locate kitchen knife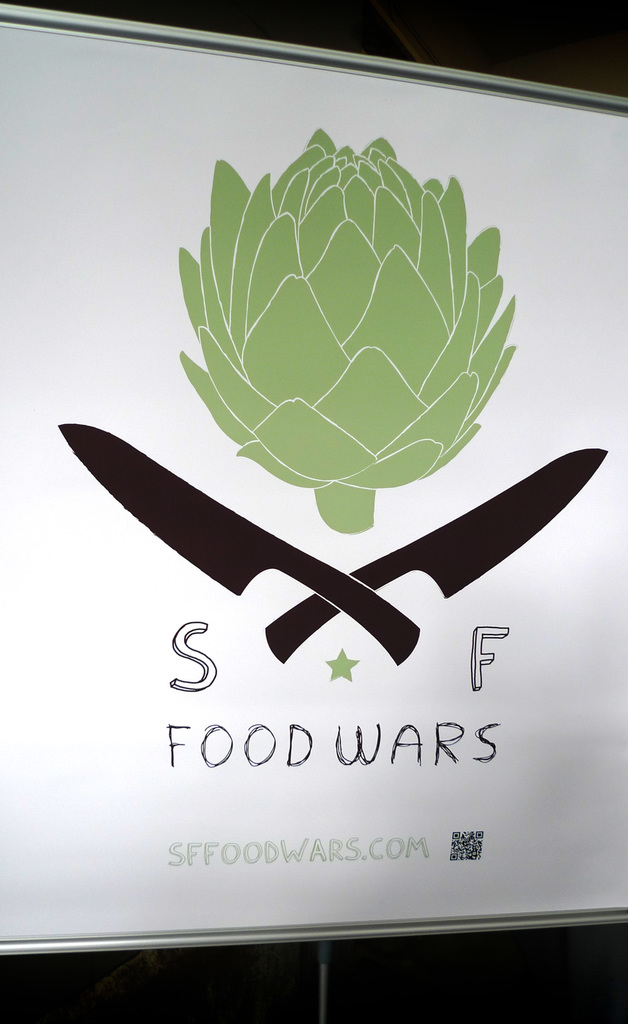
detection(54, 424, 421, 666)
